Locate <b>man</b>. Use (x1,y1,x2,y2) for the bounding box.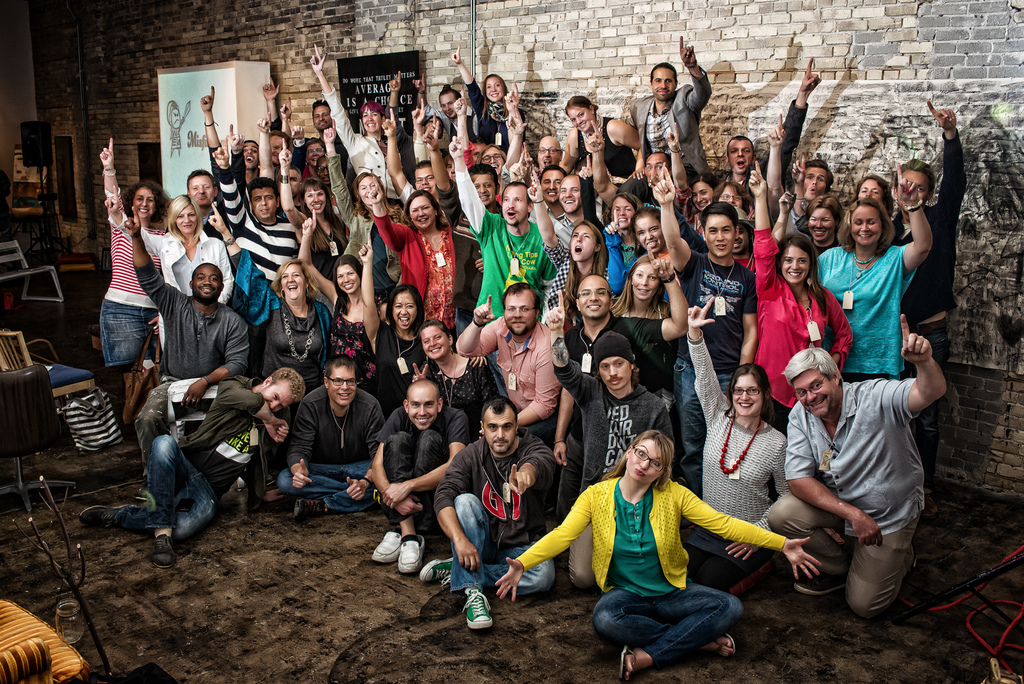
(444,124,554,389).
